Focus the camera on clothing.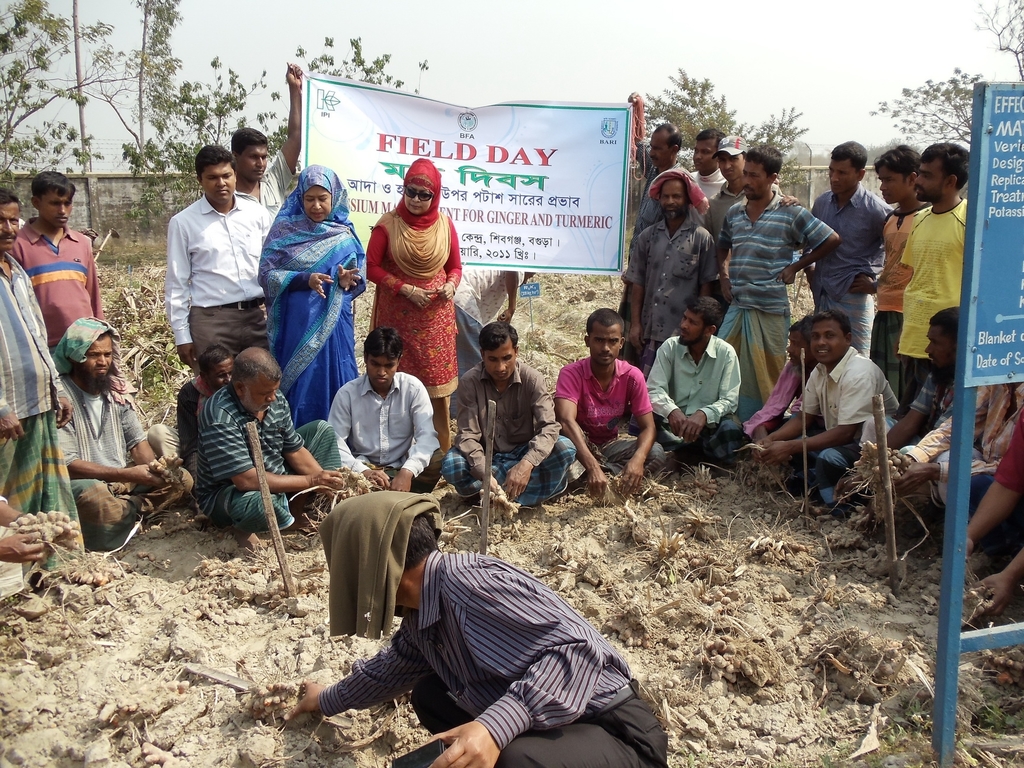
Focus region: box=[689, 169, 728, 202].
